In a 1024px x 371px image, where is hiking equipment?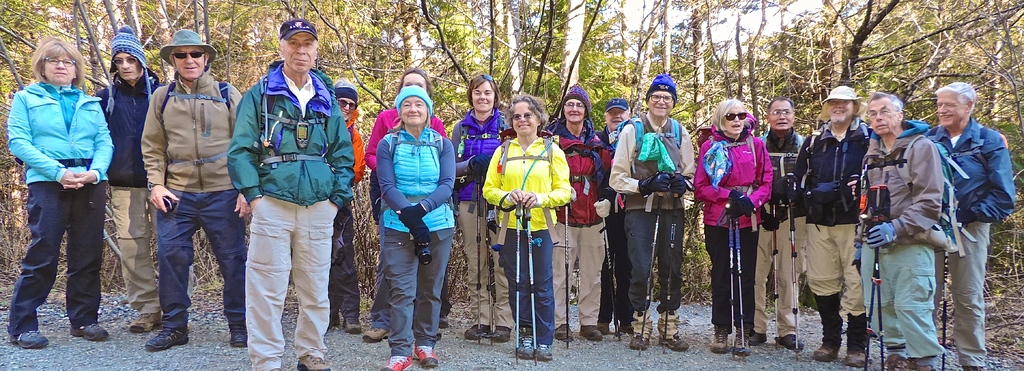
l=783, t=171, r=799, b=347.
